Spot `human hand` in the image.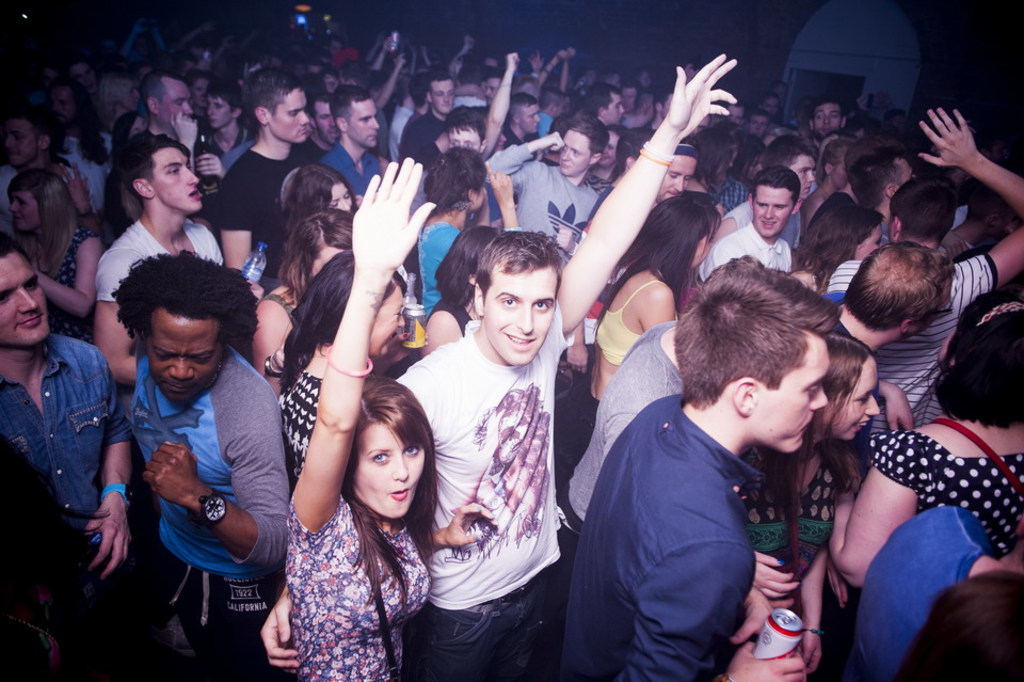
`human hand` found at <bbox>390, 52, 407, 68</bbox>.
